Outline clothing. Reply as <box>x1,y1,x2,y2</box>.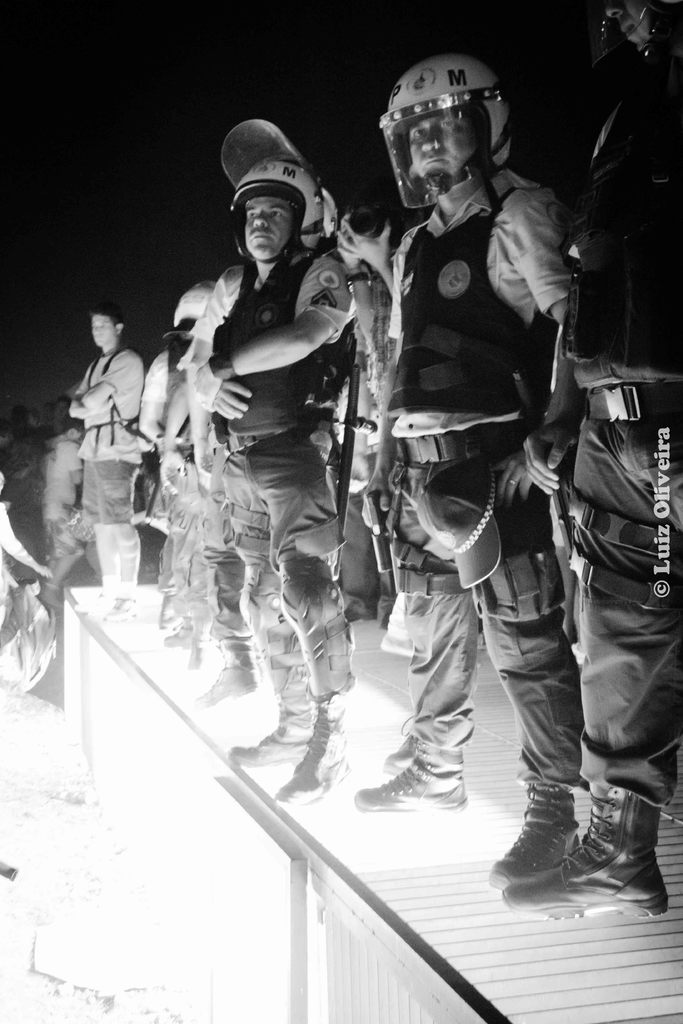
<box>67,339,144,523</box>.
